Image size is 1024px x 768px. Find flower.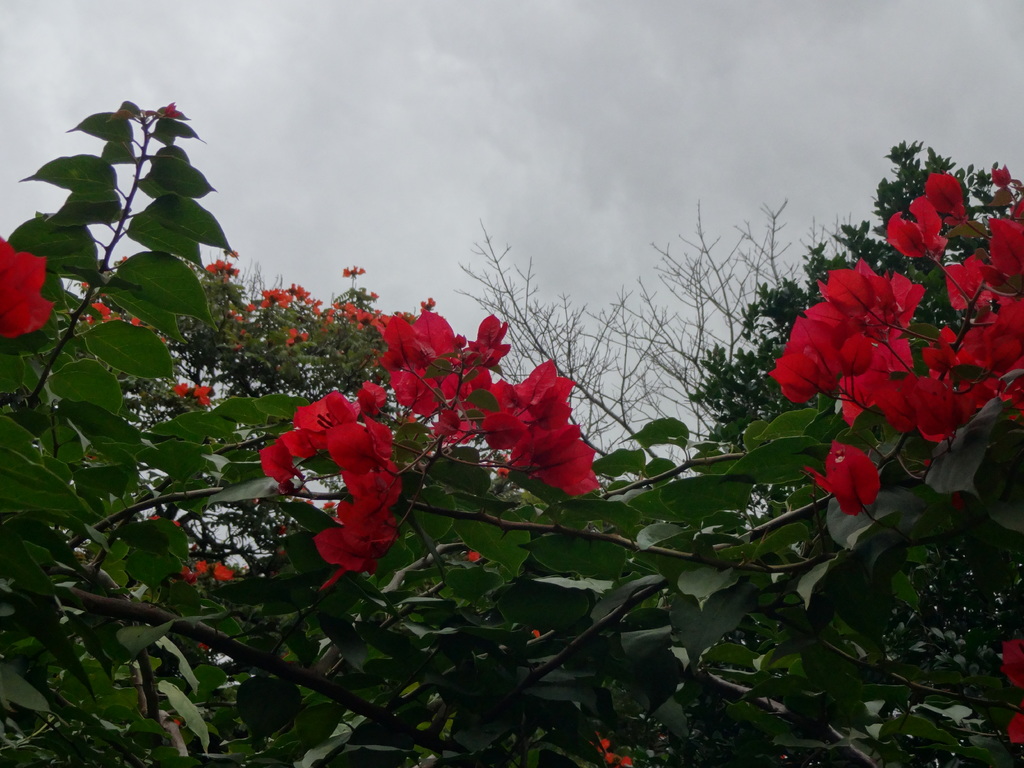
crop(223, 248, 239, 258).
